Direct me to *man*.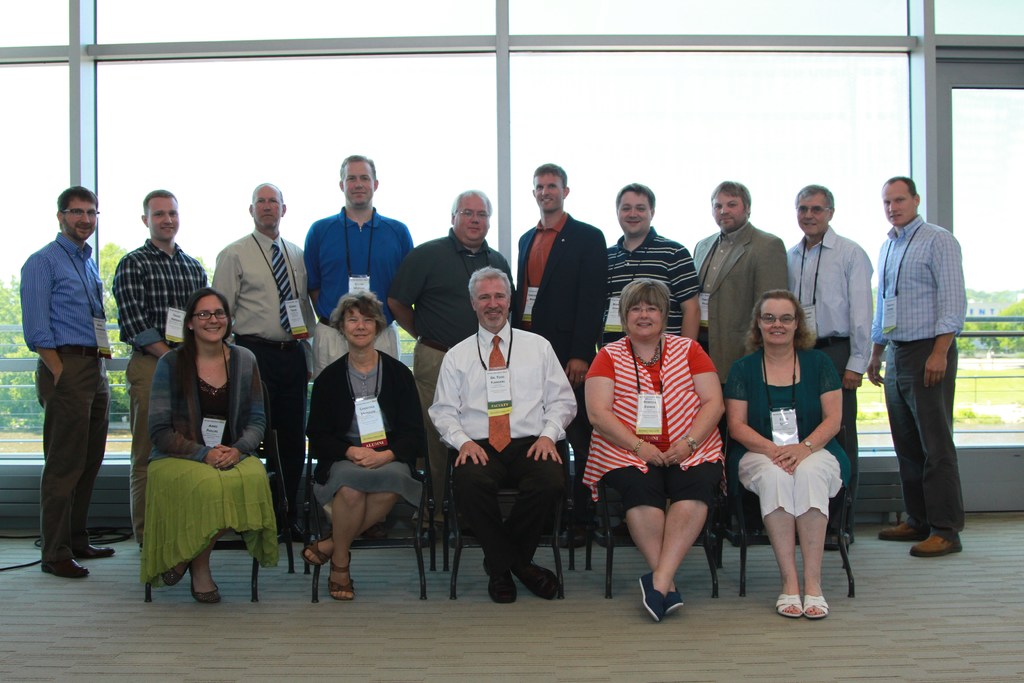
Direction: [114, 188, 212, 554].
